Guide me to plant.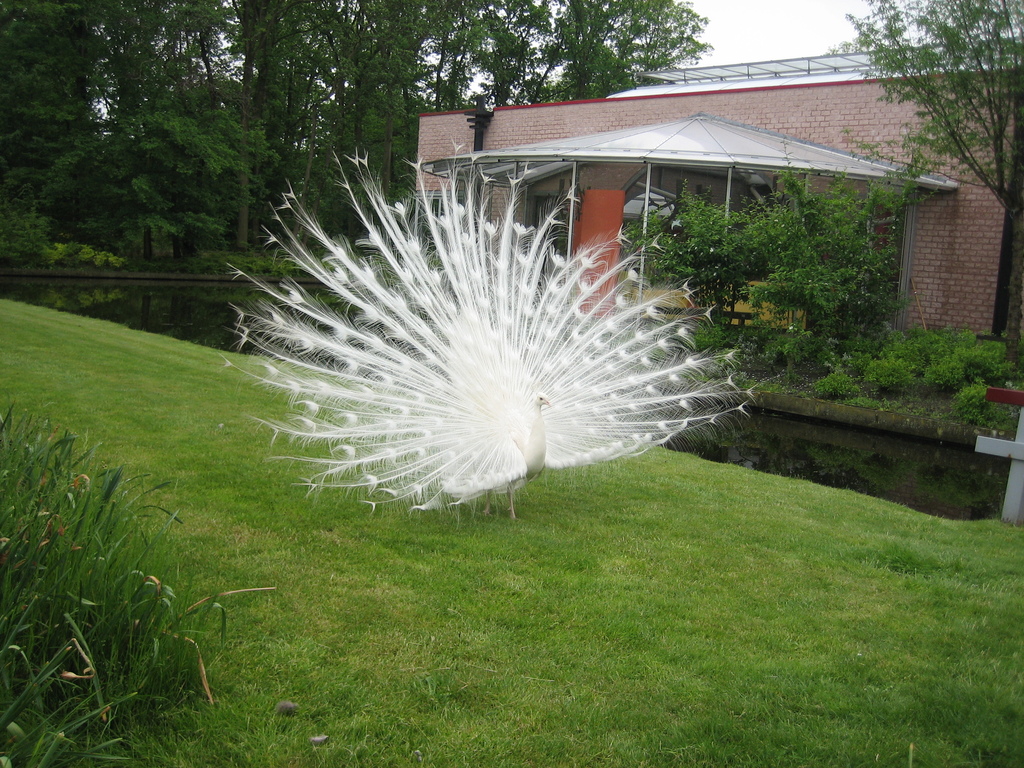
Guidance: (left=29, top=241, right=126, bottom=321).
